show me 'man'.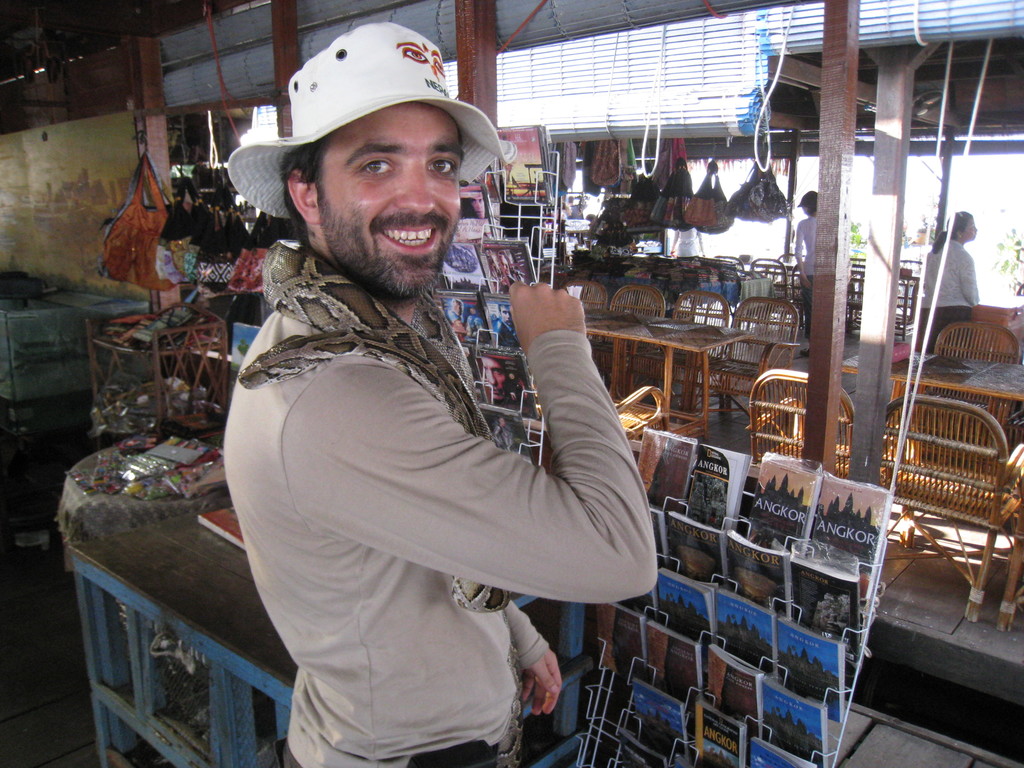
'man' is here: rect(481, 360, 509, 406).
